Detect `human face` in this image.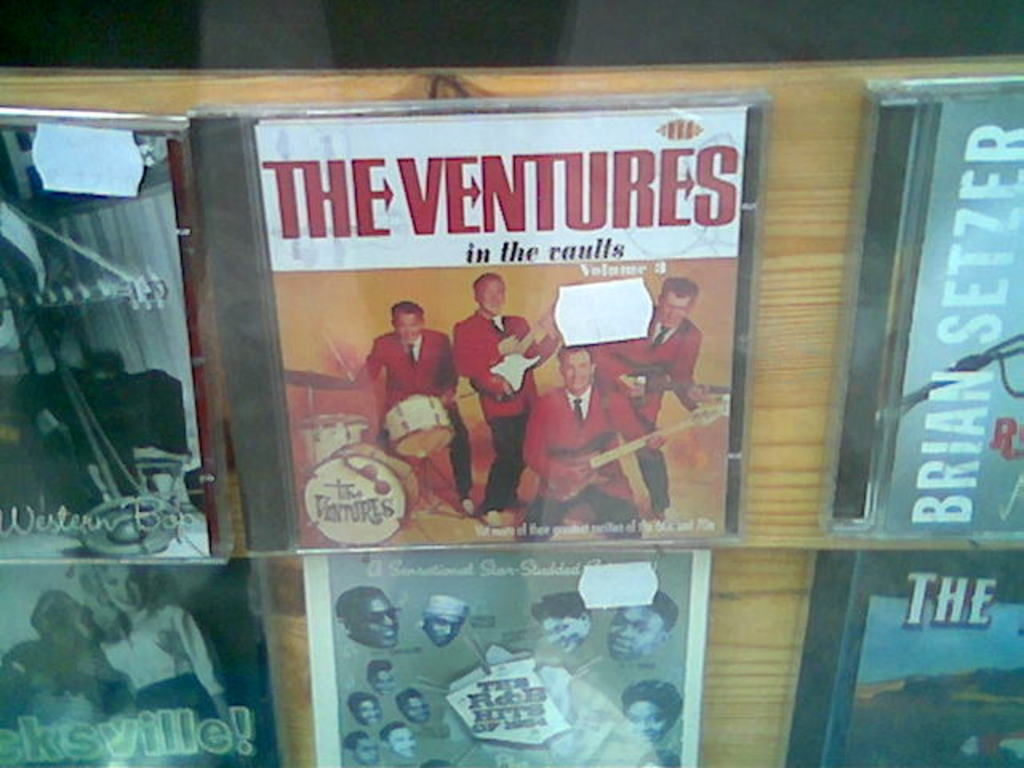
Detection: x1=363, y1=594, x2=394, y2=646.
